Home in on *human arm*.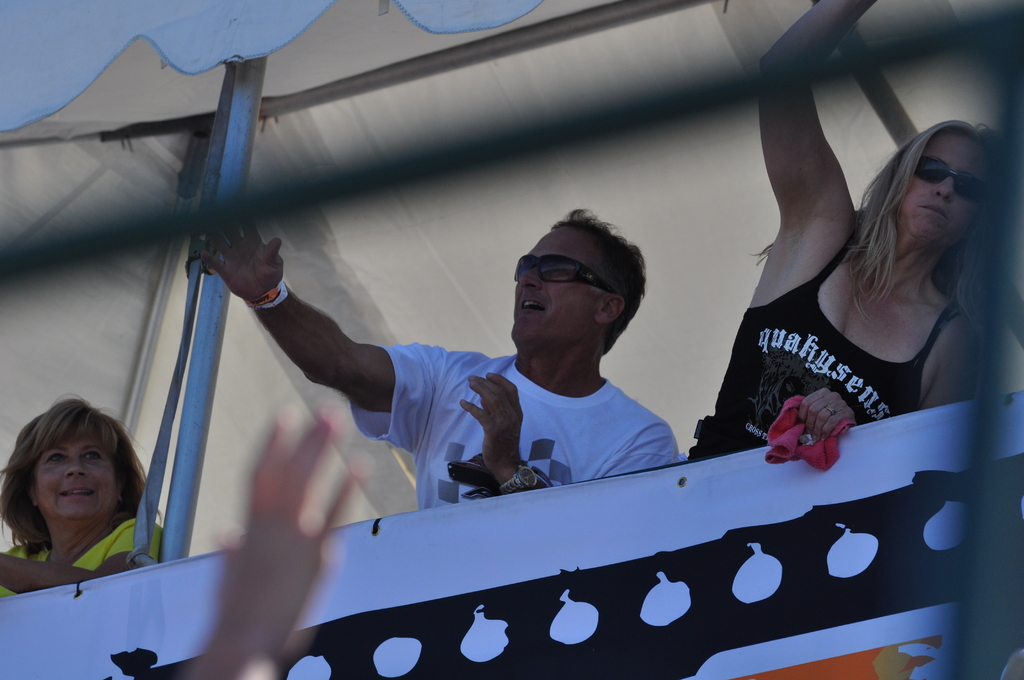
Homed in at rect(777, 313, 978, 442).
